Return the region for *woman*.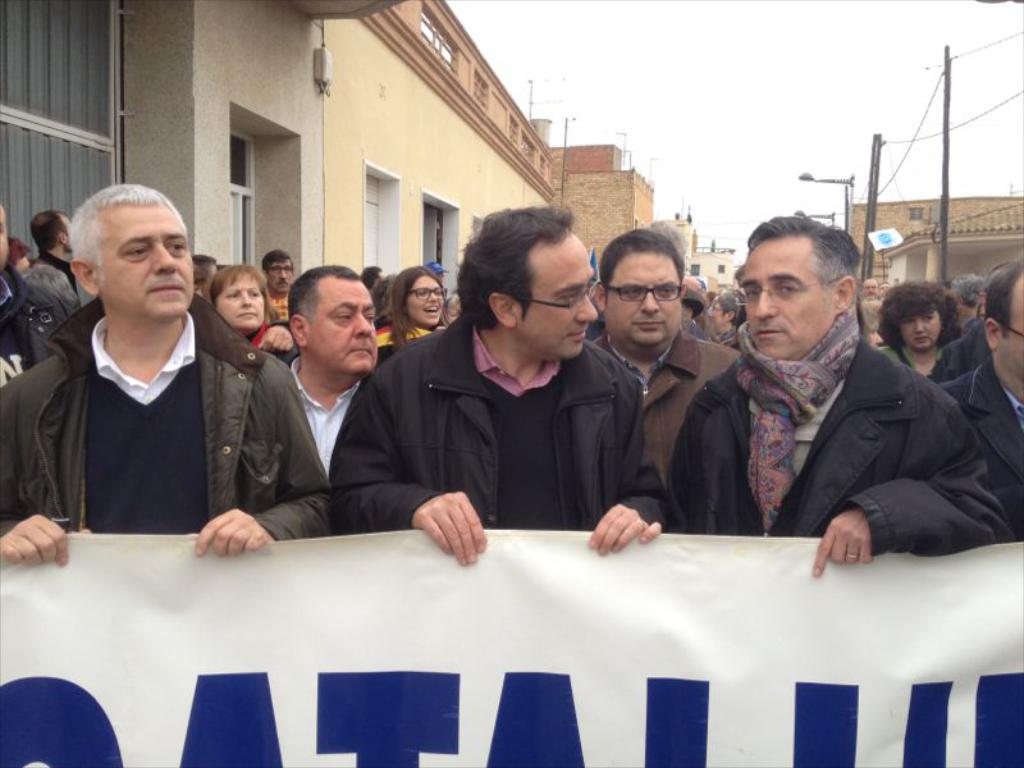
Rect(372, 261, 451, 362).
